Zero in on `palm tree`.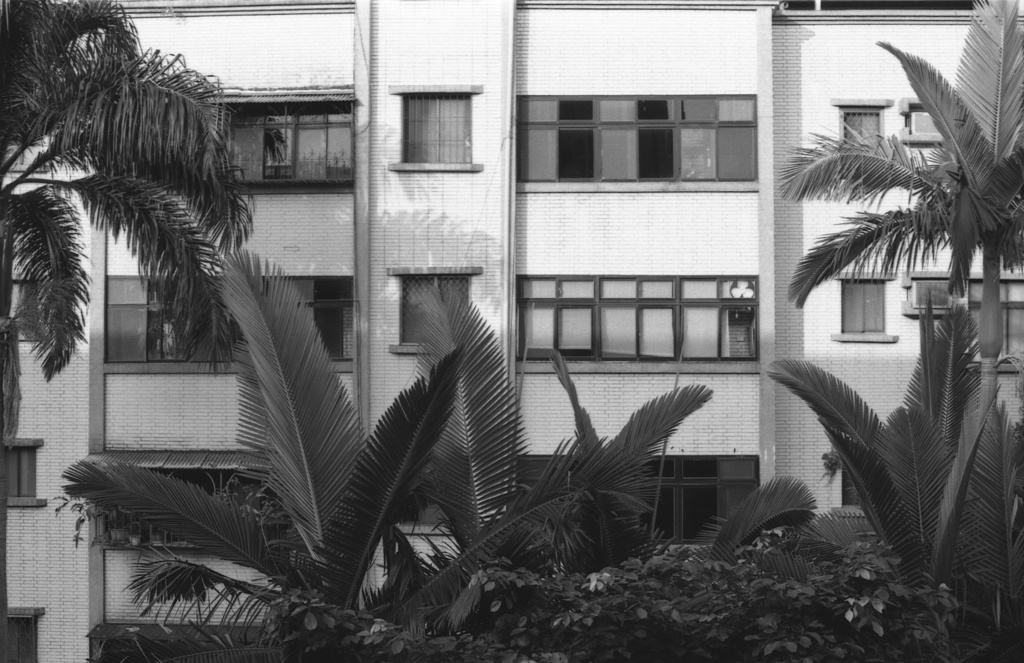
Zeroed in: [x1=35, y1=31, x2=246, y2=489].
